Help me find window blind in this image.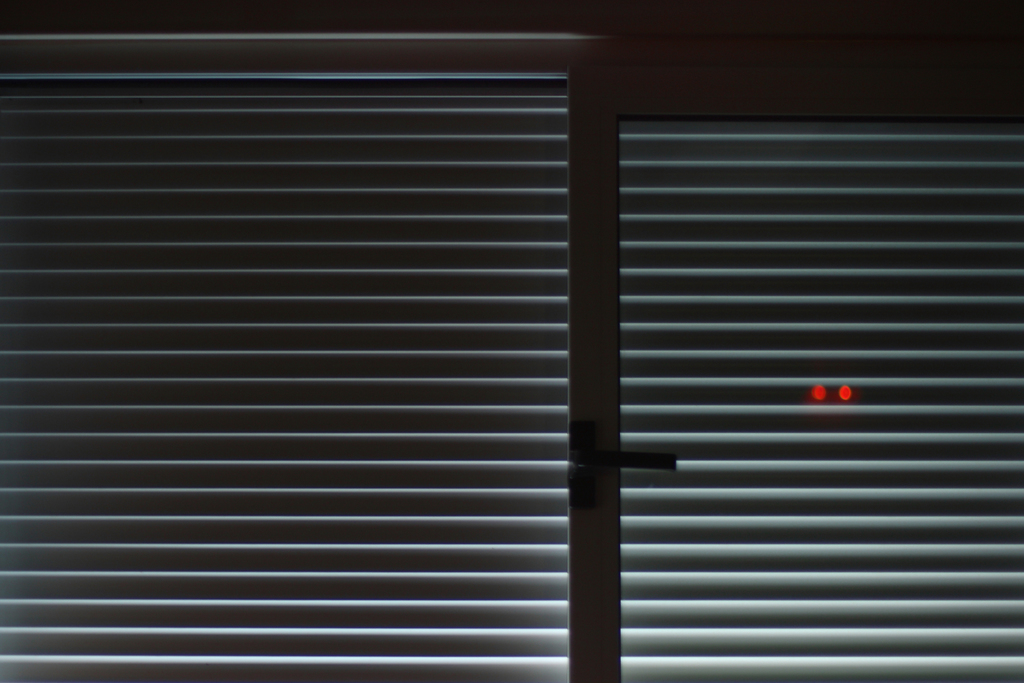
Found it: select_region(619, 126, 1023, 682).
